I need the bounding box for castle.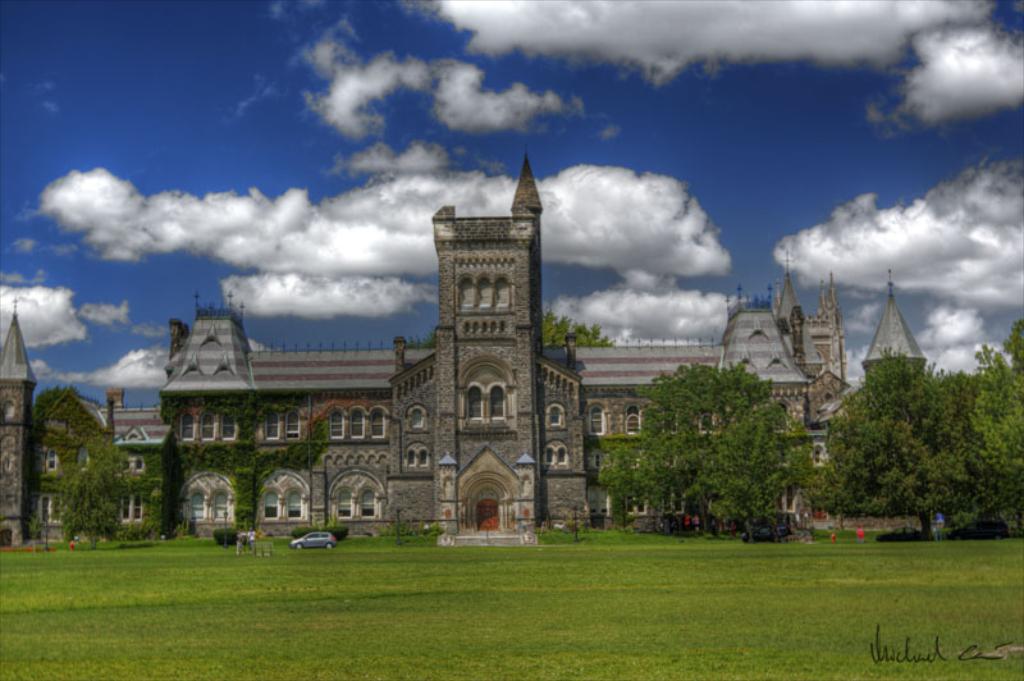
Here it is: region(145, 111, 902, 553).
